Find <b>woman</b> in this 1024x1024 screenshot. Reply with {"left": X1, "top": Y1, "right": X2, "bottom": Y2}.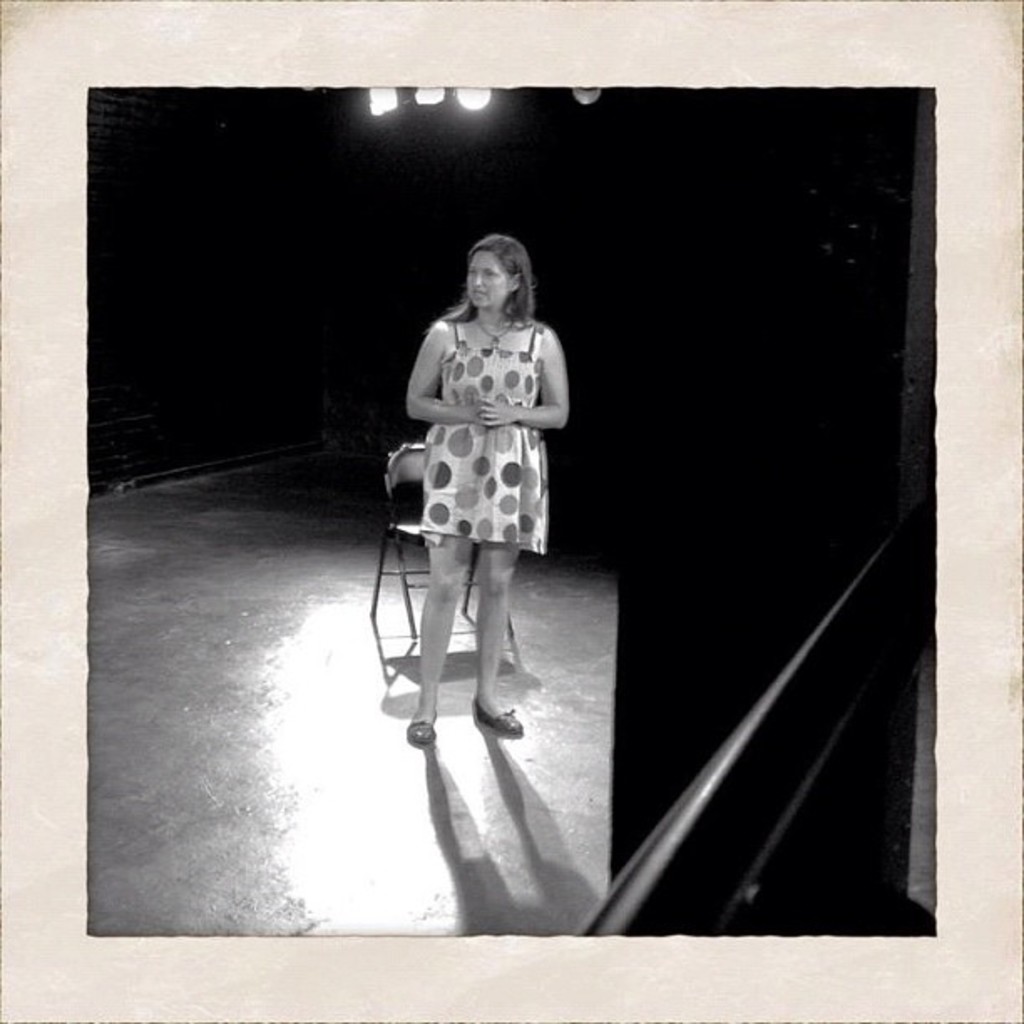
{"left": 400, "top": 233, "right": 584, "bottom": 743}.
